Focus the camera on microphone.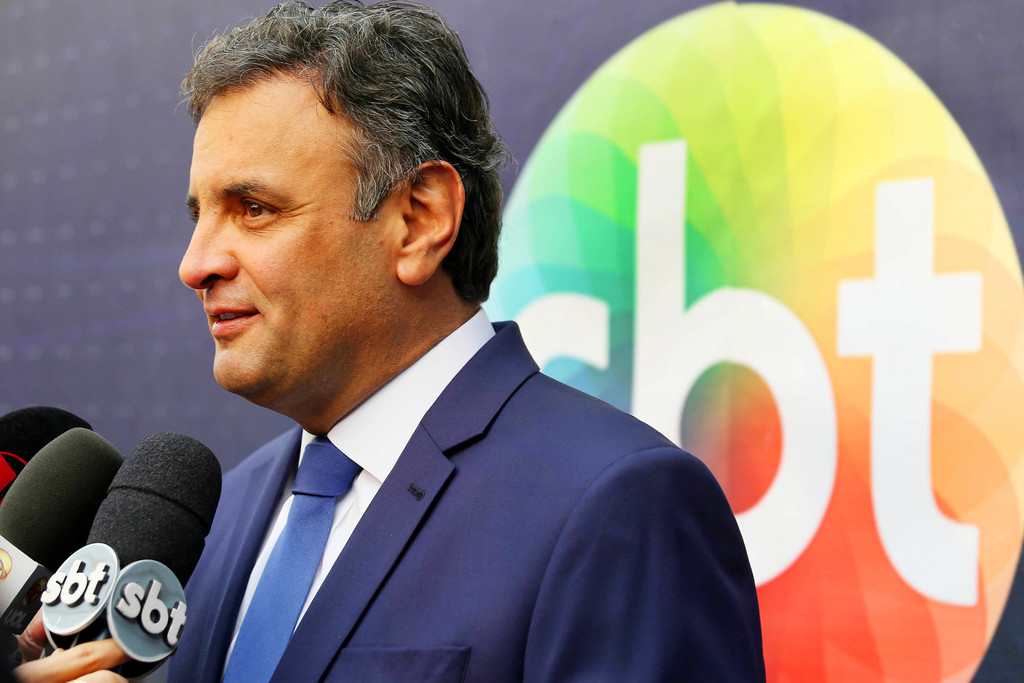
Focus region: [left=0, top=421, right=123, bottom=655].
